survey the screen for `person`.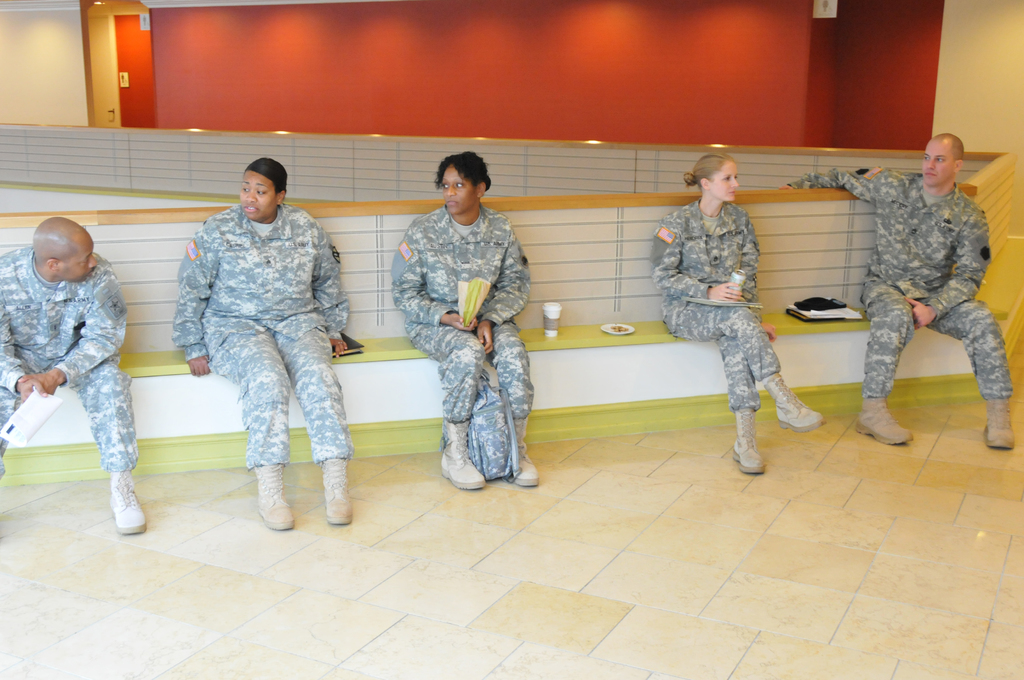
Survey found: bbox=[394, 151, 538, 491].
